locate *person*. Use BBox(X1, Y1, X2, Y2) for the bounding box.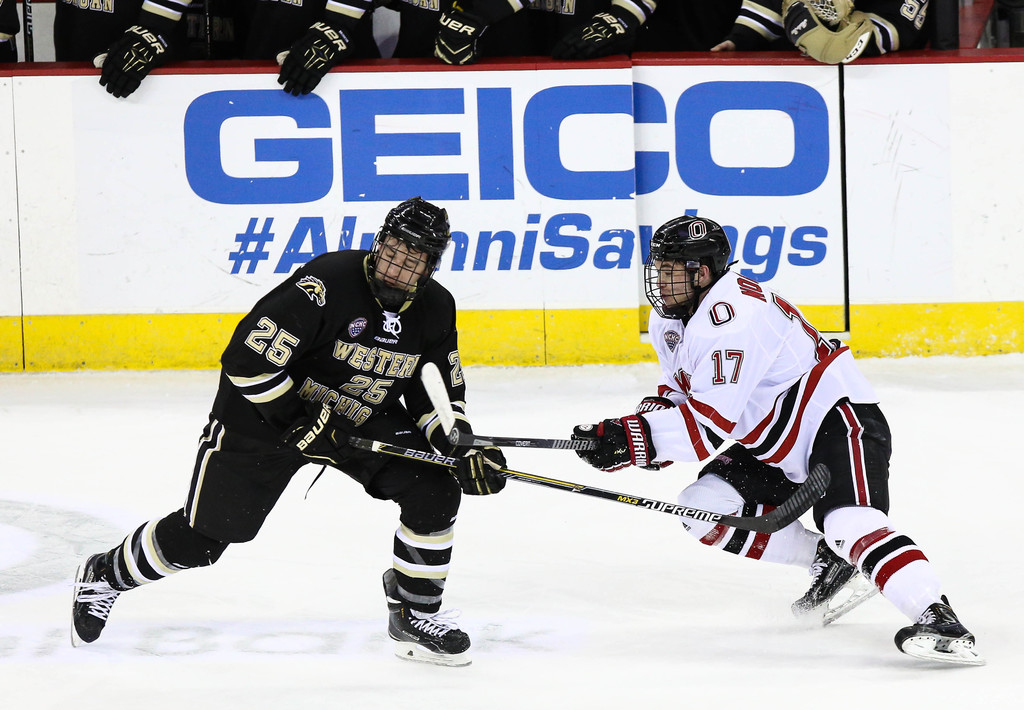
BBox(568, 212, 985, 669).
